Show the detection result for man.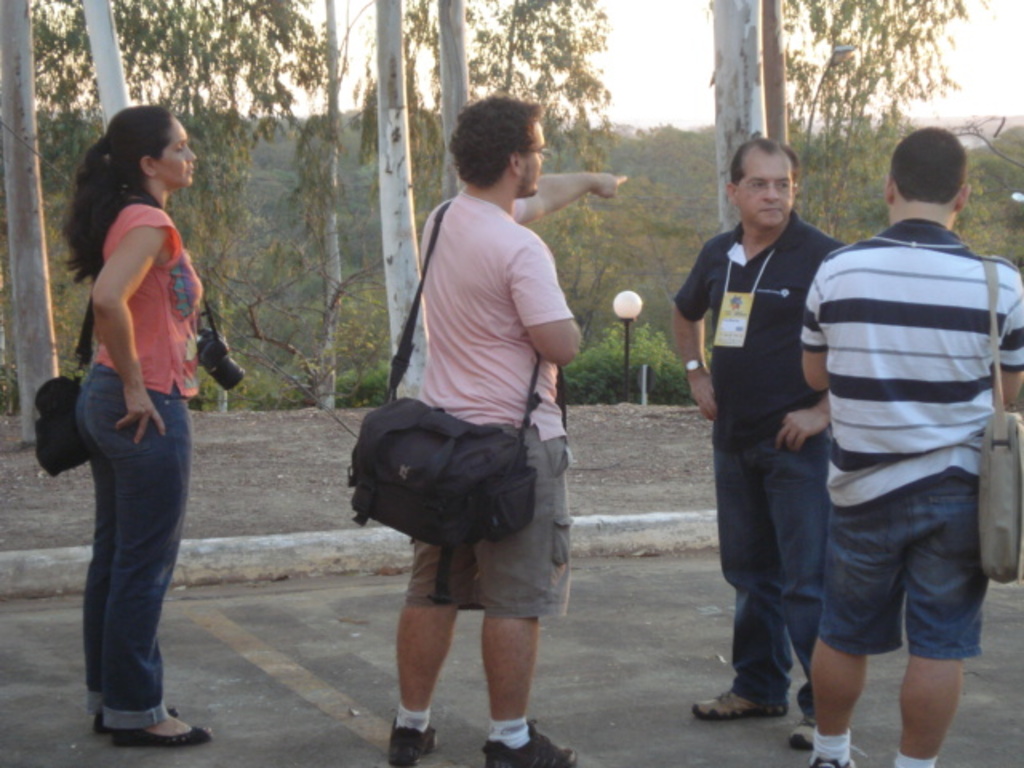
select_region(386, 90, 632, 766).
